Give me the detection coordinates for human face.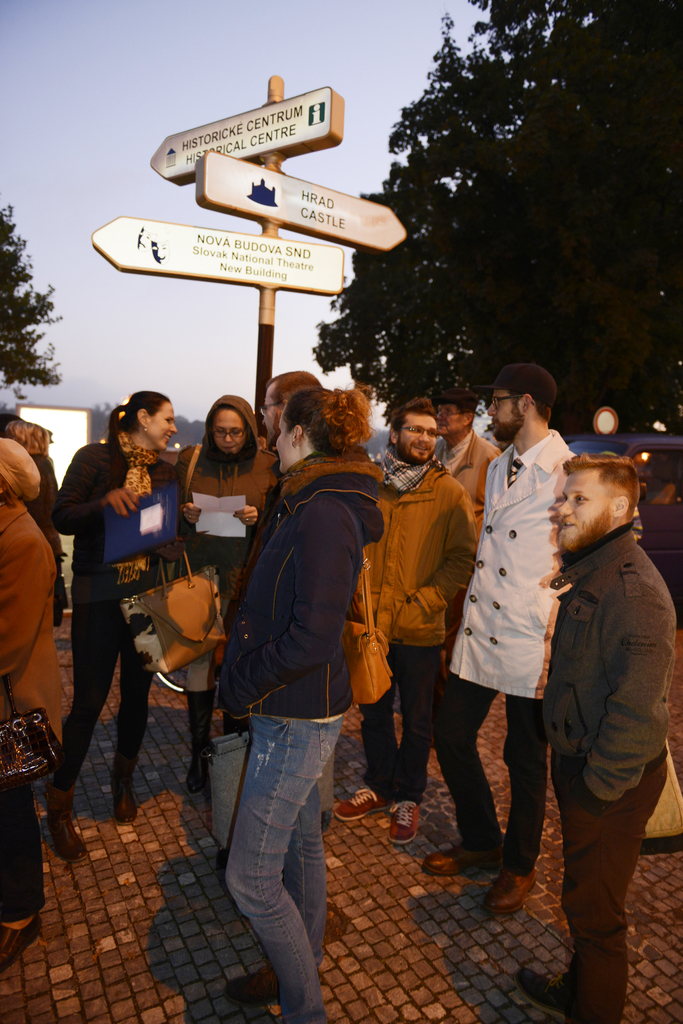
<bbox>255, 380, 287, 436</bbox>.
